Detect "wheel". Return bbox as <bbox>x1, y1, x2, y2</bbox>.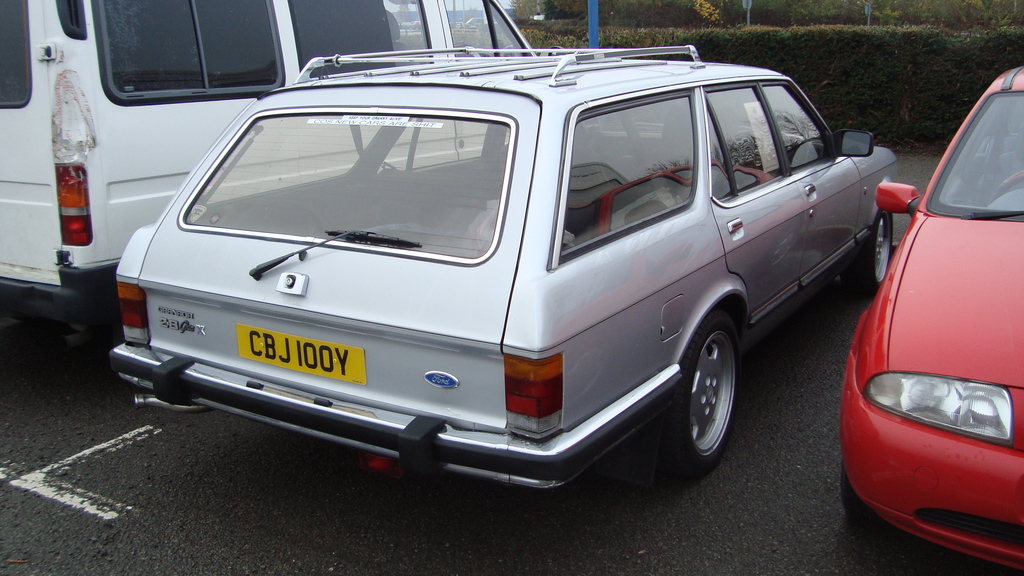
<bbox>854, 204, 901, 292</bbox>.
